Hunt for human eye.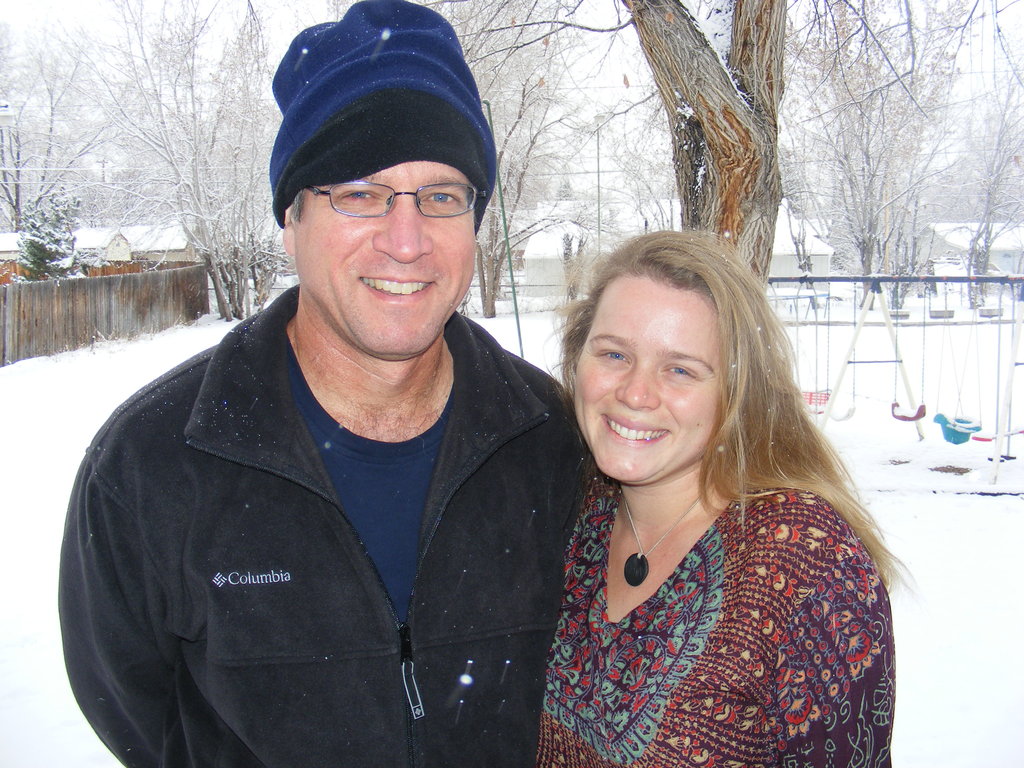
Hunted down at BBox(420, 188, 461, 209).
